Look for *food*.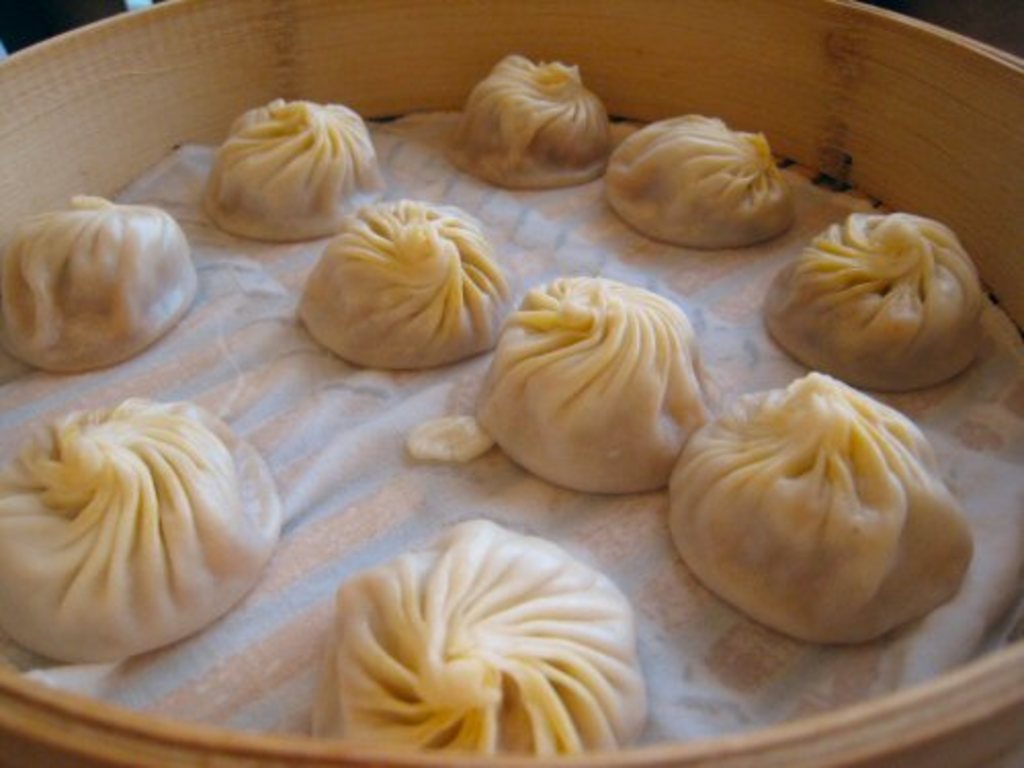
Found: x1=592 y1=96 x2=801 y2=250.
